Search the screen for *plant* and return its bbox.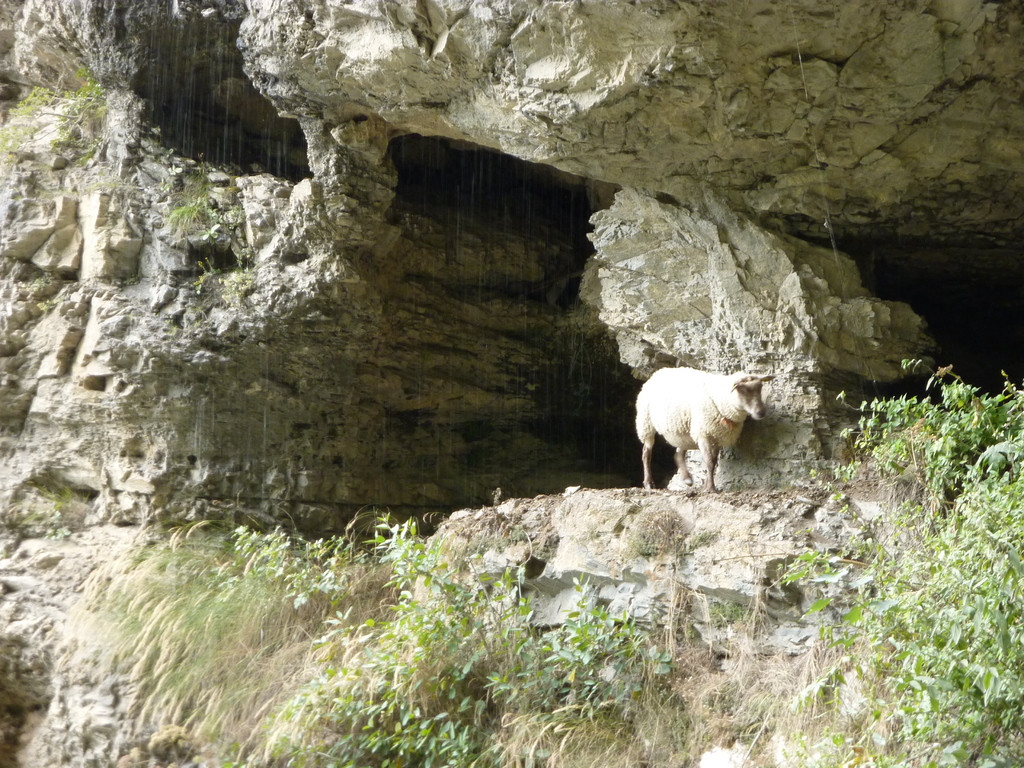
Found: 3 511 28 532.
